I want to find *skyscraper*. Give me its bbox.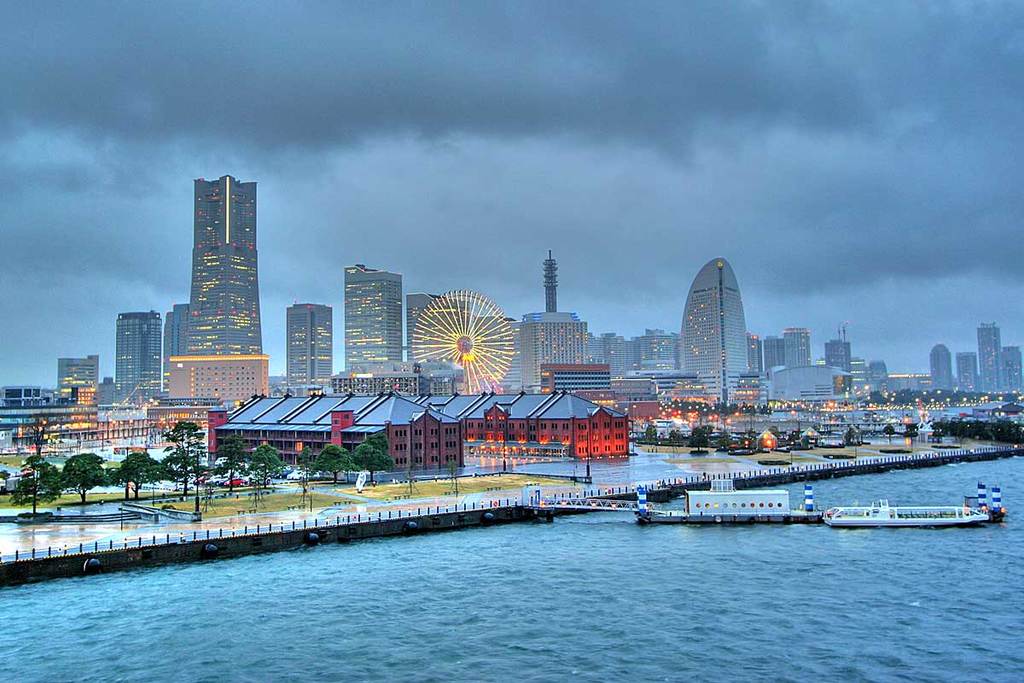
l=283, t=304, r=331, b=394.
